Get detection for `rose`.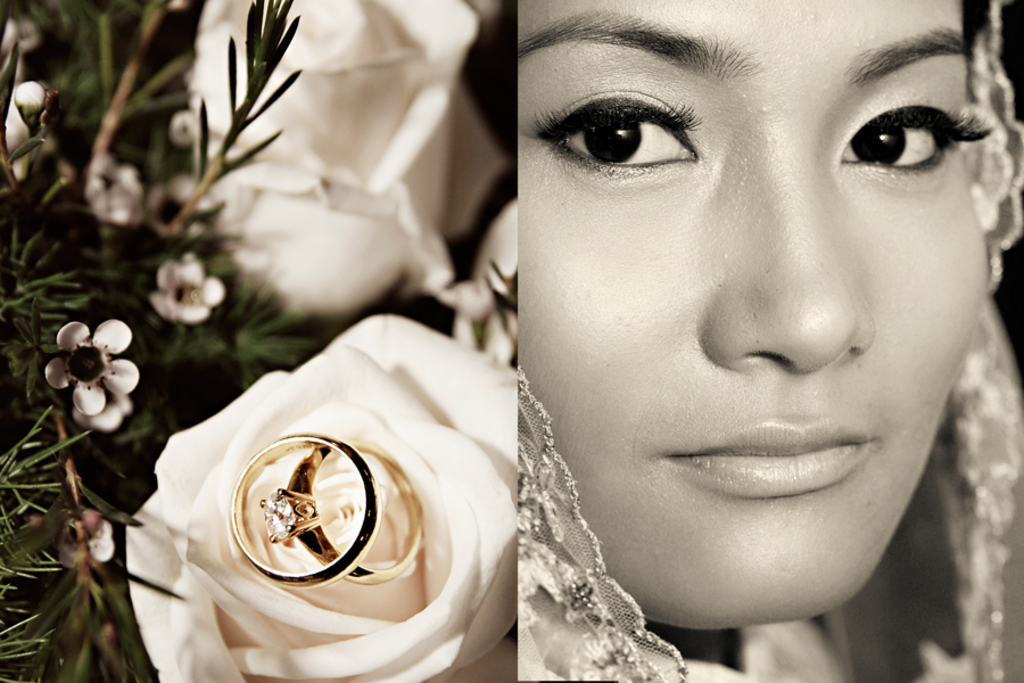
Detection: Rect(118, 316, 517, 682).
